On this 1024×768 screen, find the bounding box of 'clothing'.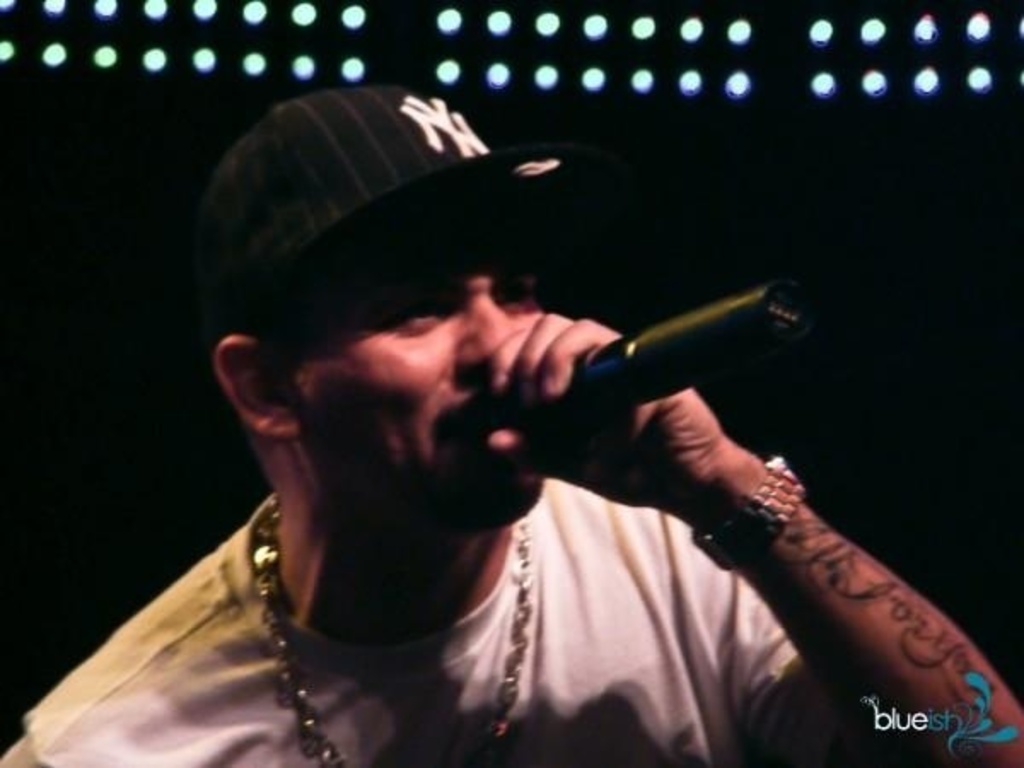
Bounding box: <region>0, 486, 807, 766</region>.
